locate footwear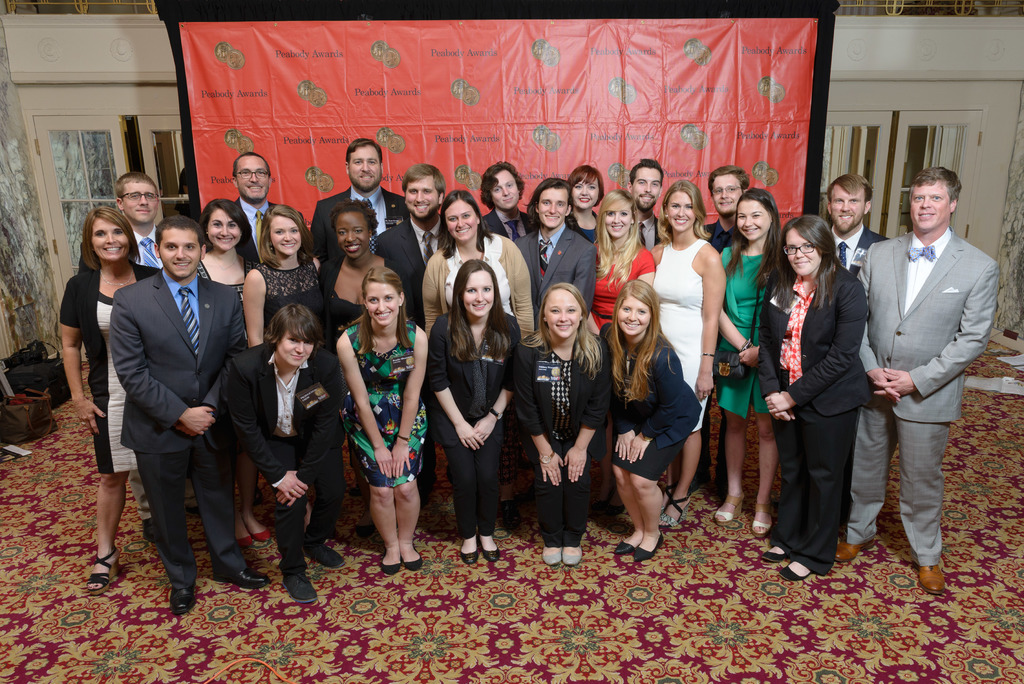
[616,525,653,562]
